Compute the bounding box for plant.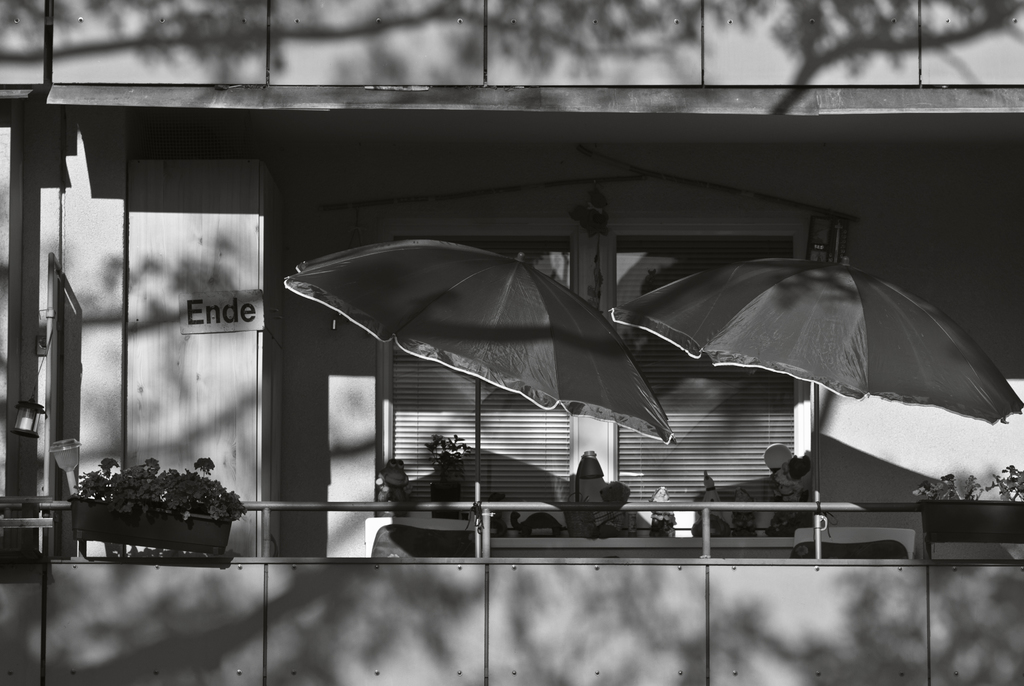
x1=73 y1=448 x2=108 y2=516.
